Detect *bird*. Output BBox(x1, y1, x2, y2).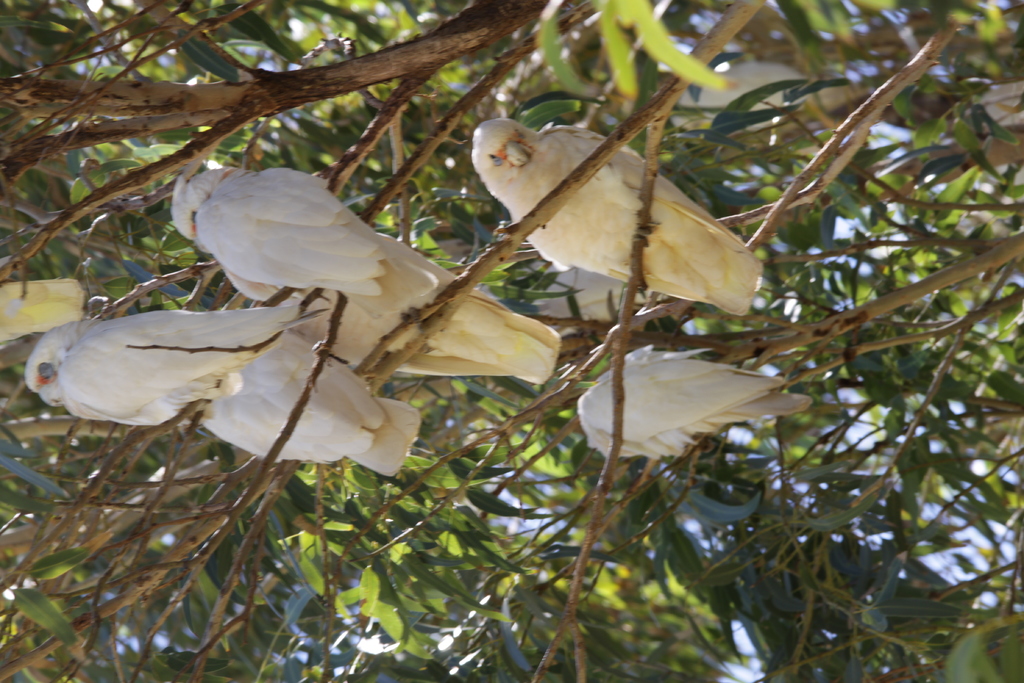
BBox(576, 347, 816, 463).
